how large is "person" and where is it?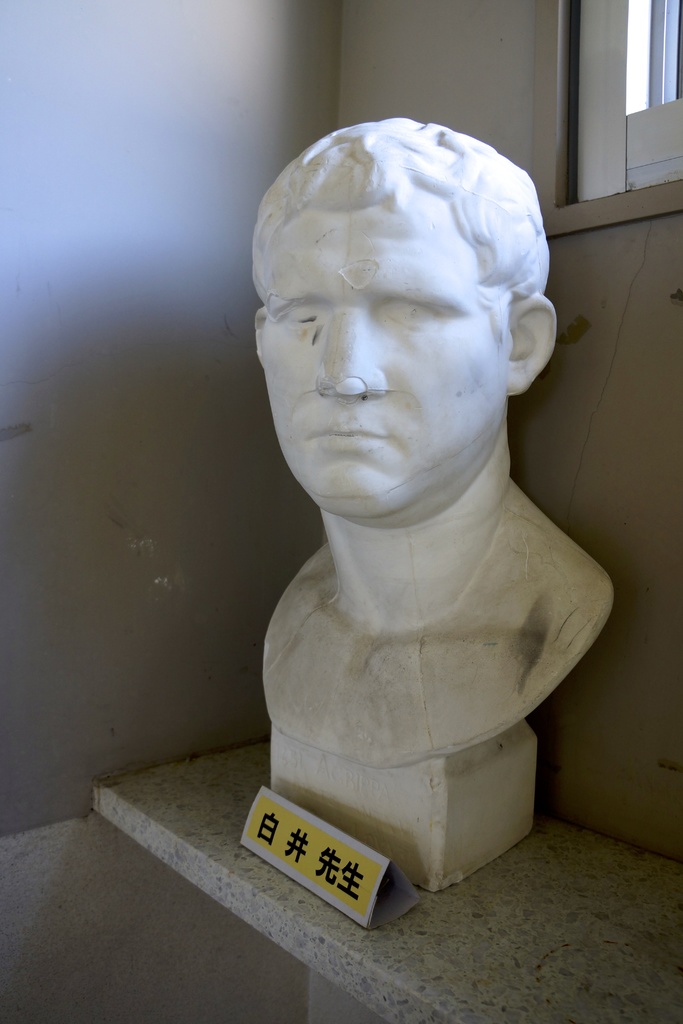
Bounding box: <box>250,118,616,772</box>.
